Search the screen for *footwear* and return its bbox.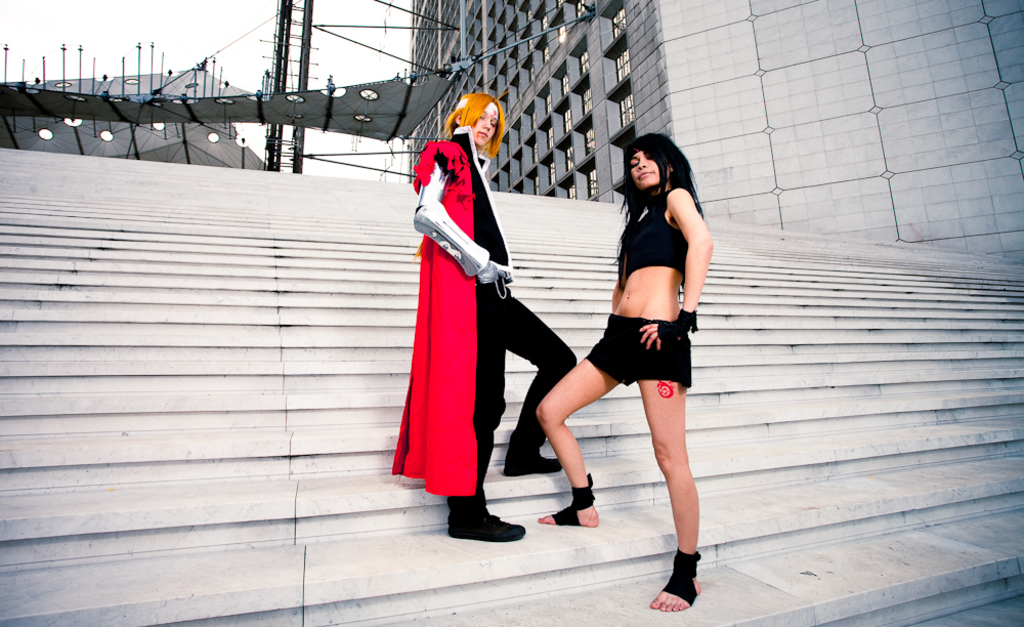
Found: (x1=657, y1=542, x2=711, y2=617).
